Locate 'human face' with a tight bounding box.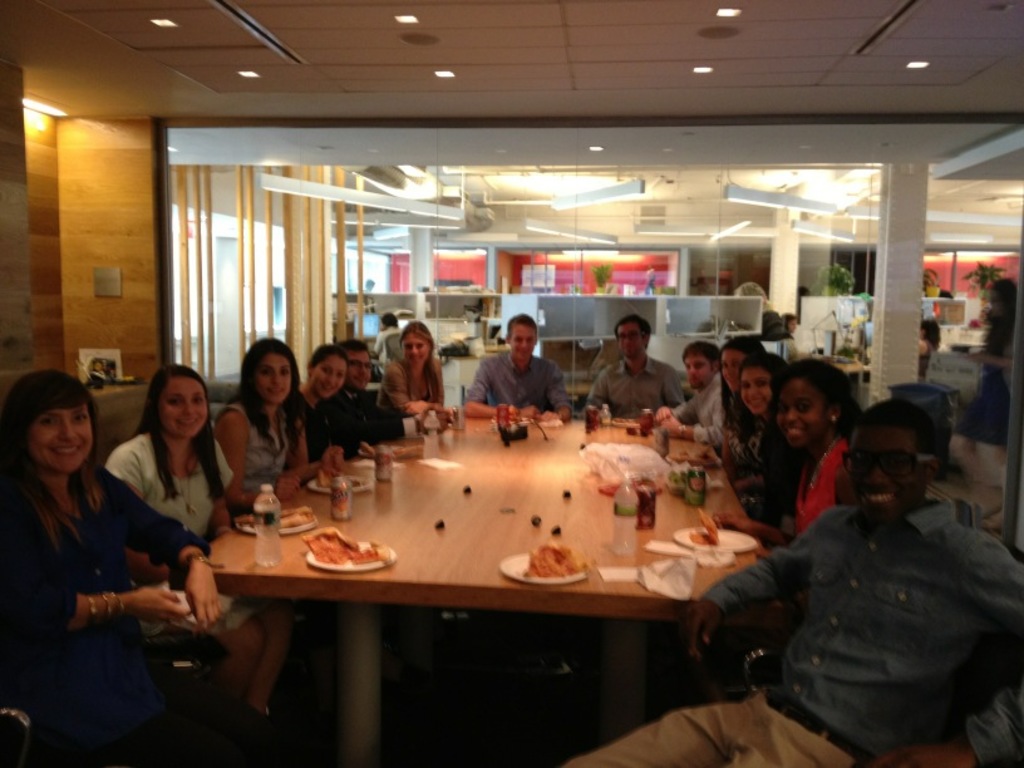
detection(312, 355, 348, 398).
